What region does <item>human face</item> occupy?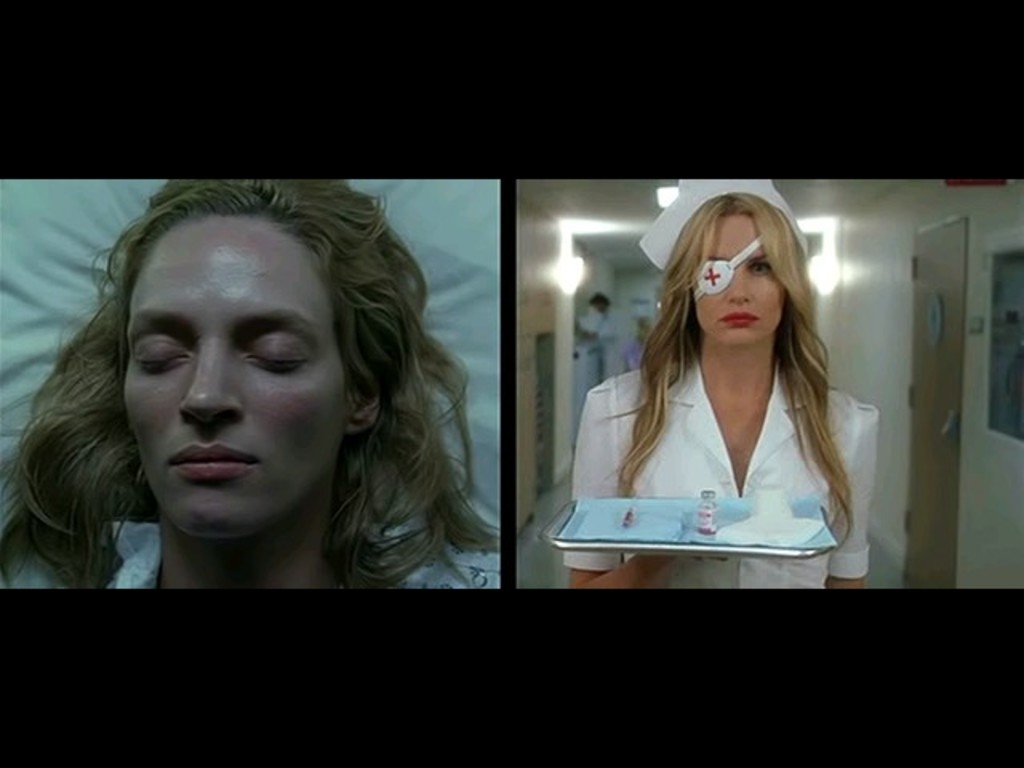
region(123, 211, 347, 541).
